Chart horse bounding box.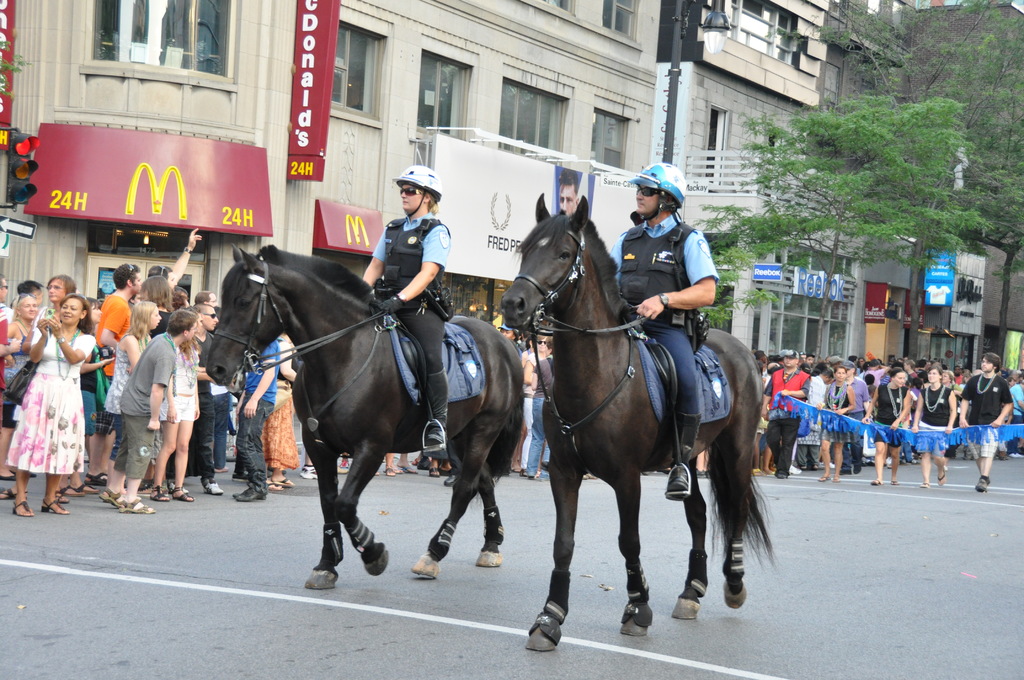
Charted: <region>500, 193, 771, 654</region>.
